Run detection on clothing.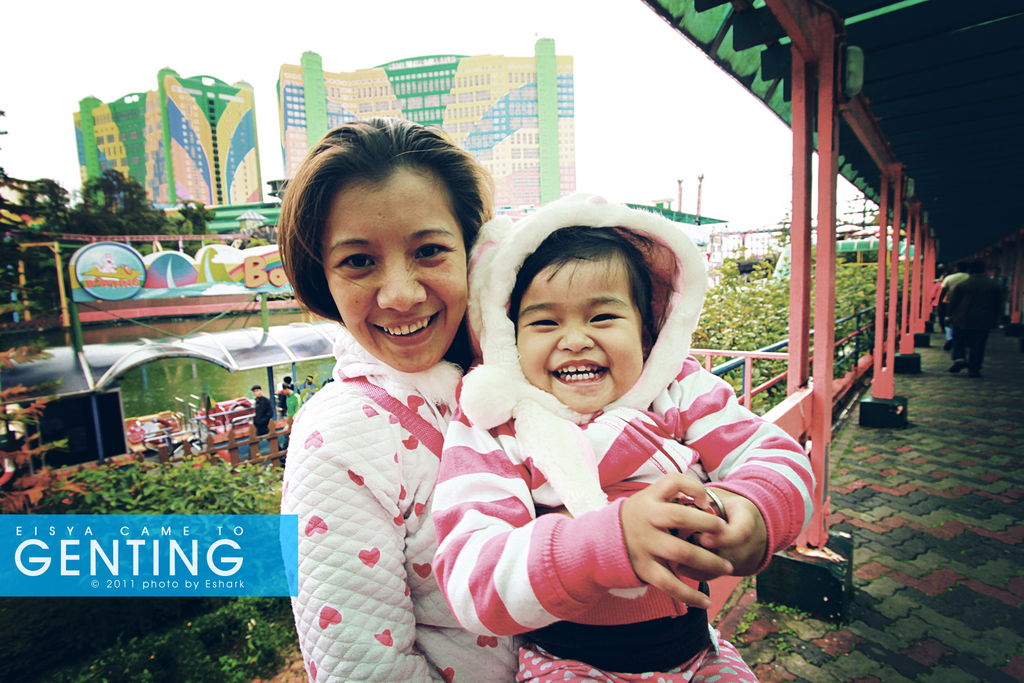
Result: BBox(278, 328, 518, 682).
